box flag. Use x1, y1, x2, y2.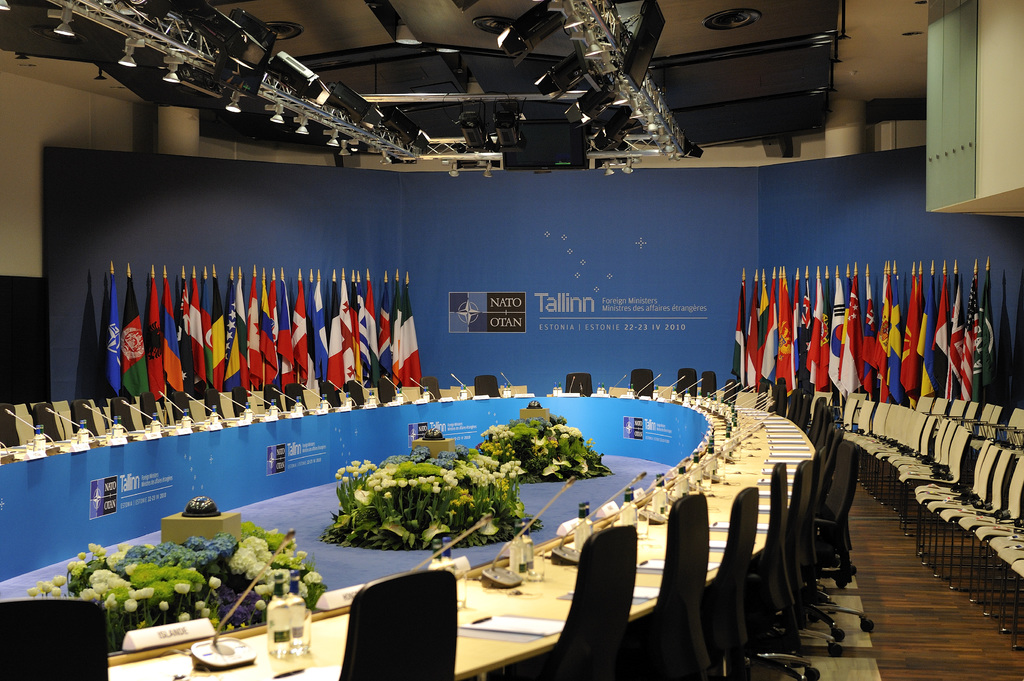
200, 265, 226, 390.
